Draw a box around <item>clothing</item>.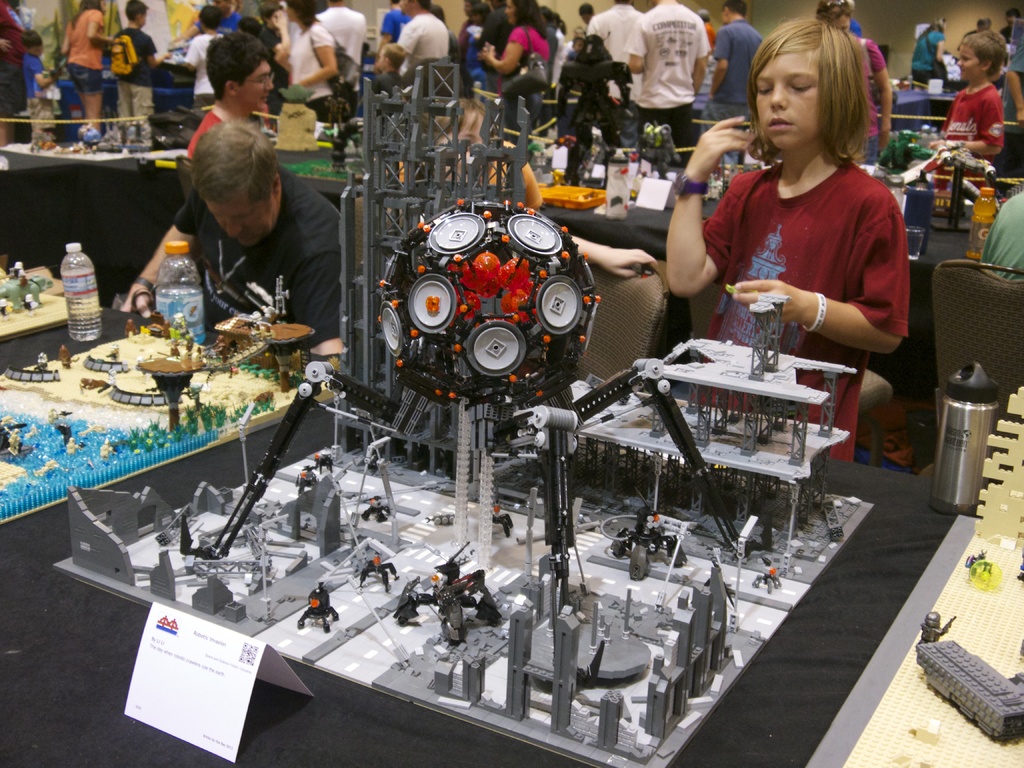
(397, 15, 454, 86).
